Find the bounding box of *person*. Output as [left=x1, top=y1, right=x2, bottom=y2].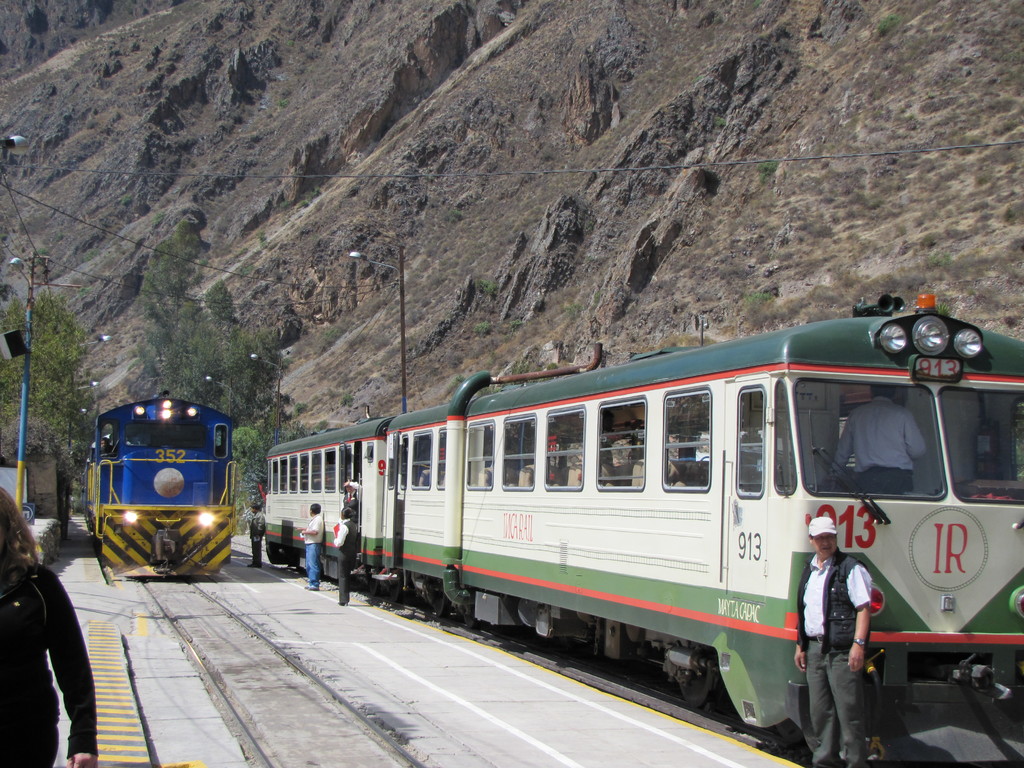
[left=341, top=478, right=360, bottom=534].
